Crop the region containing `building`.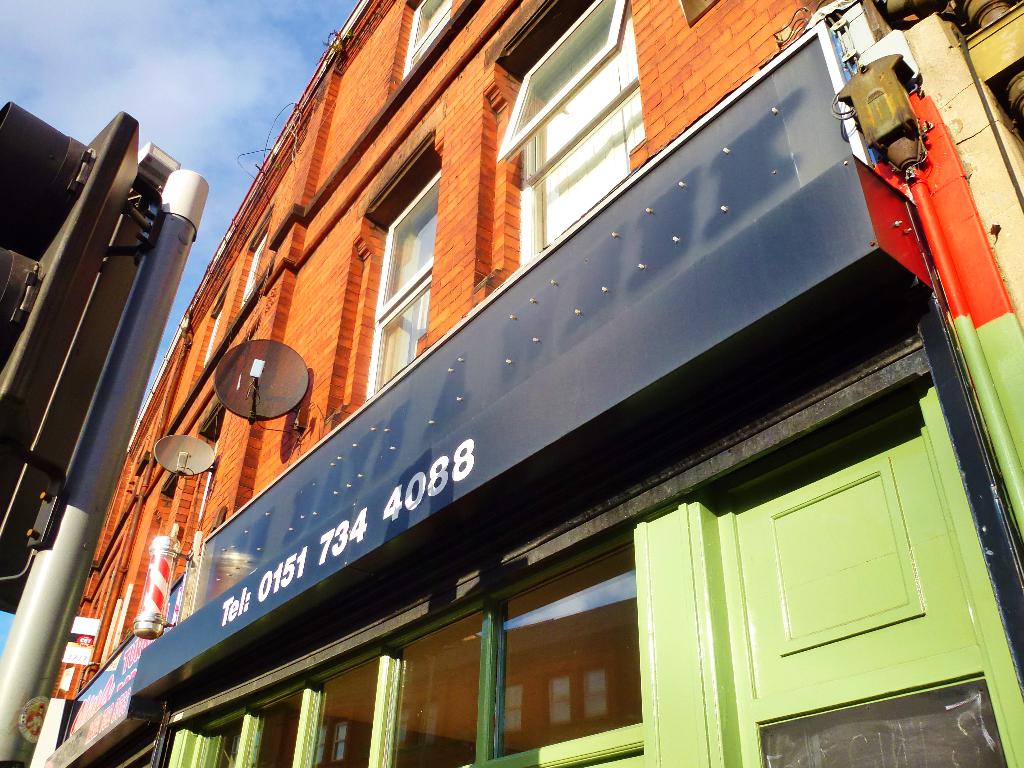
Crop region: locate(54, 0, 1023, 767).
